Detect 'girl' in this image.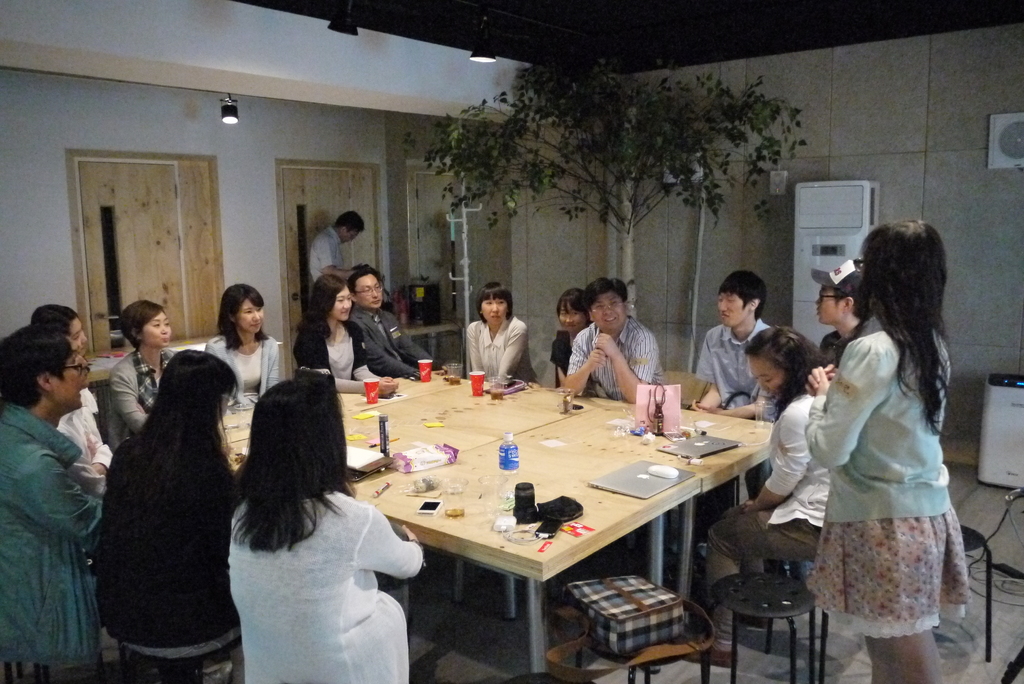
Detection: detection(801, 225, 963, 683).
